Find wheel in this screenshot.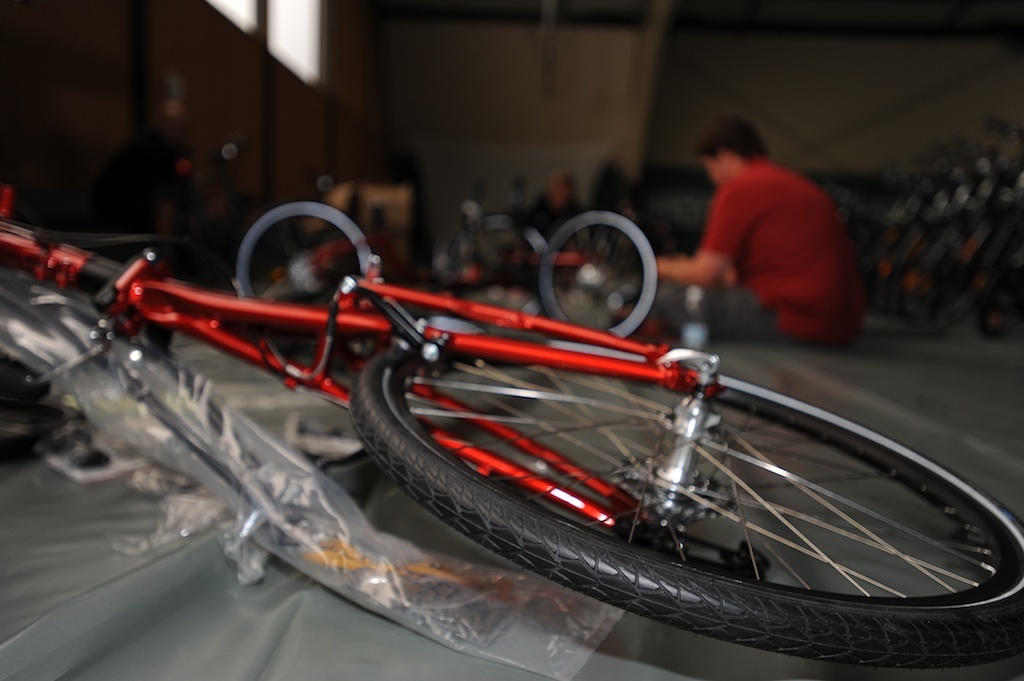
The bounding box for wheel is bbox=(236, 200, 385, 308).
